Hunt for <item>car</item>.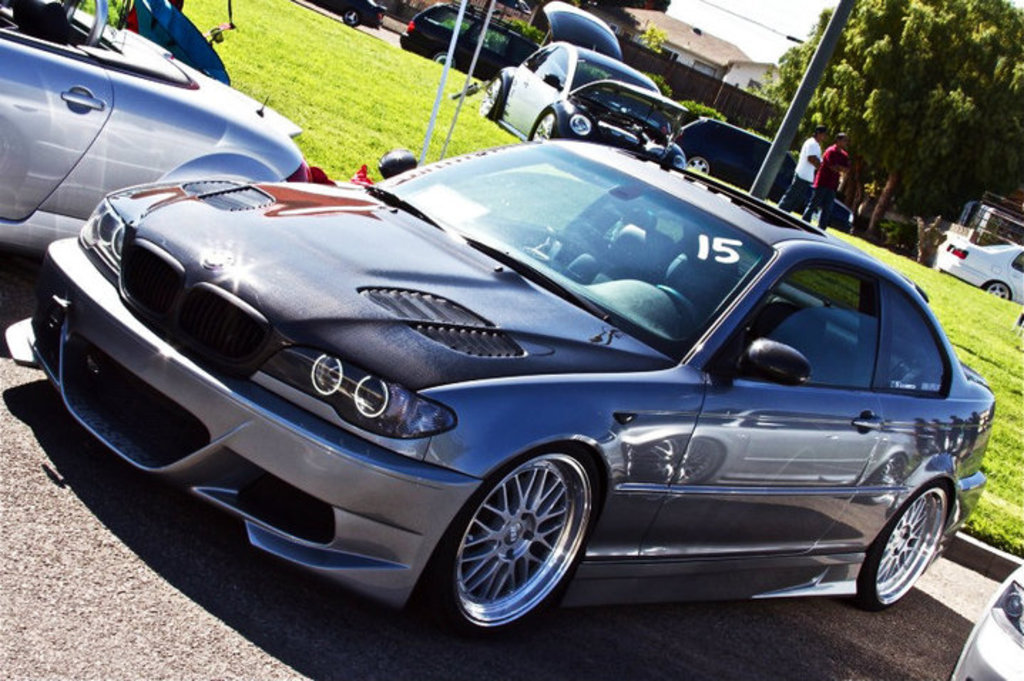
Hunted down at box(396, 0, 538, 81).
